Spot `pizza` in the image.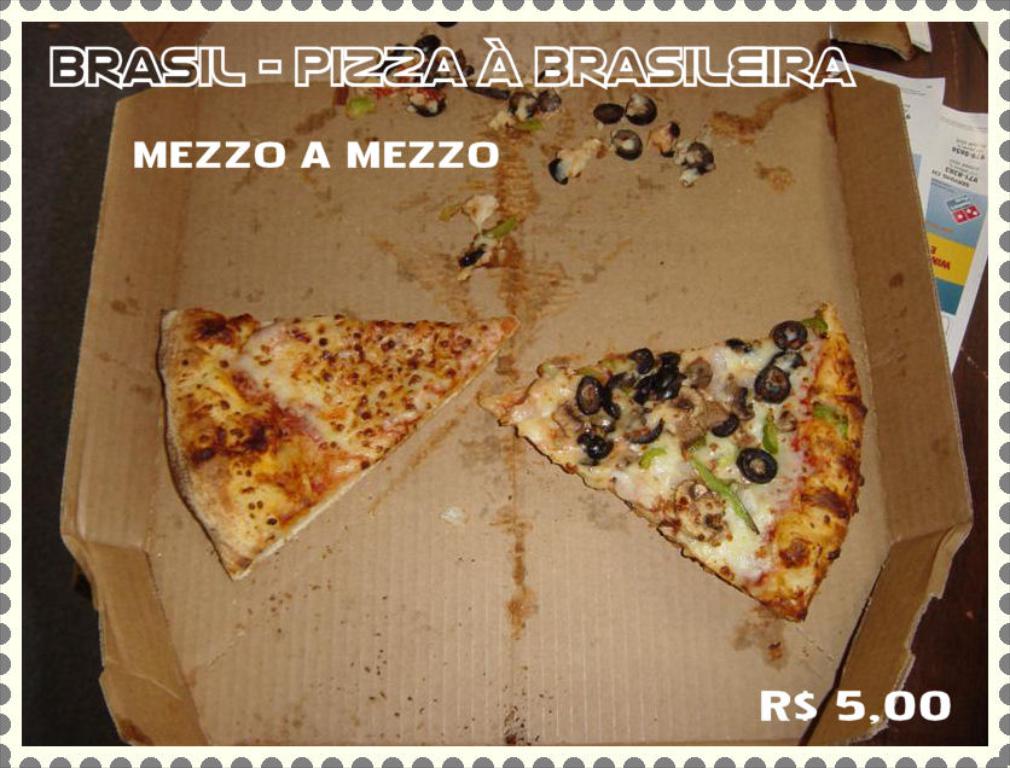
`pizza` found at select_region(158, 315, 491, 595).
